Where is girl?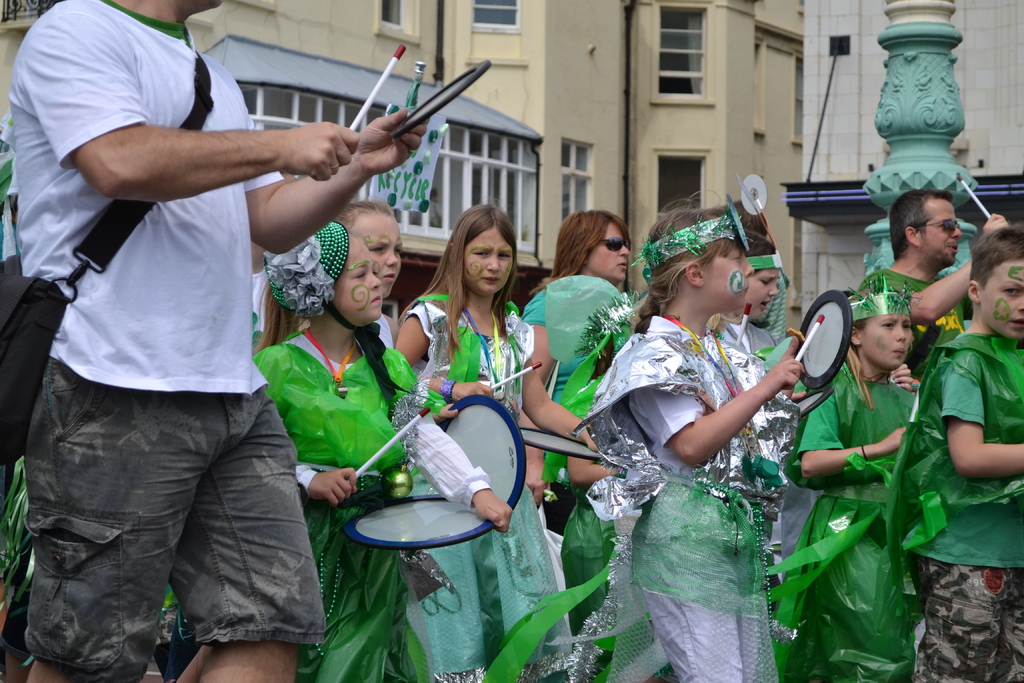
left=775, top=278, right=911, bottom=682.
